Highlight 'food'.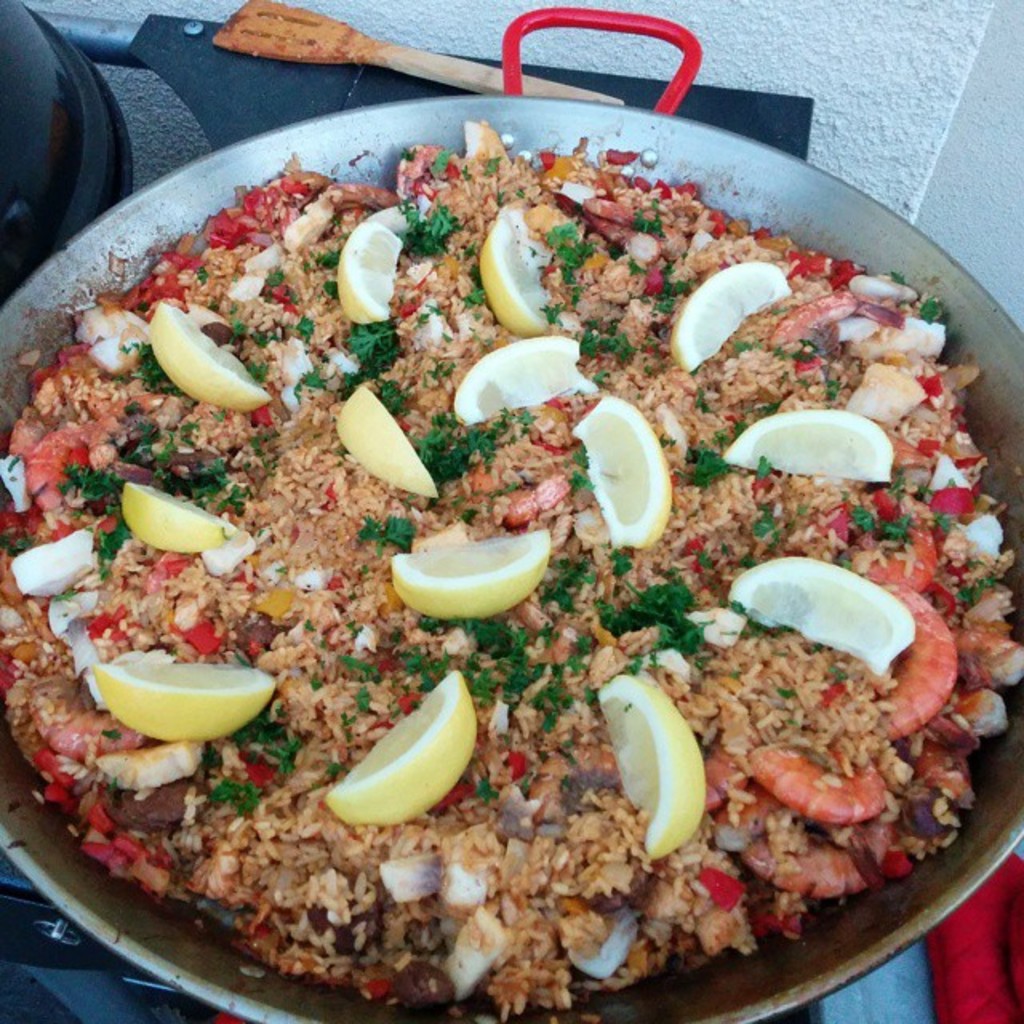
Highlighted region: l=722, t=406, r=891, b=483.
